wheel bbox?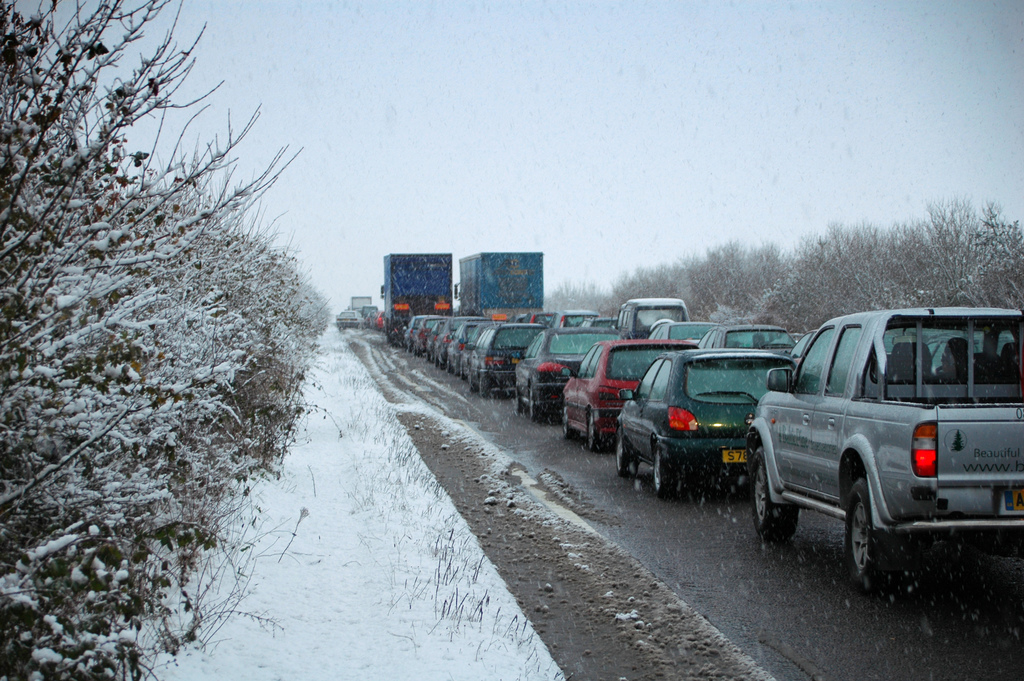
bbox=[588, 411, 605, 455]
